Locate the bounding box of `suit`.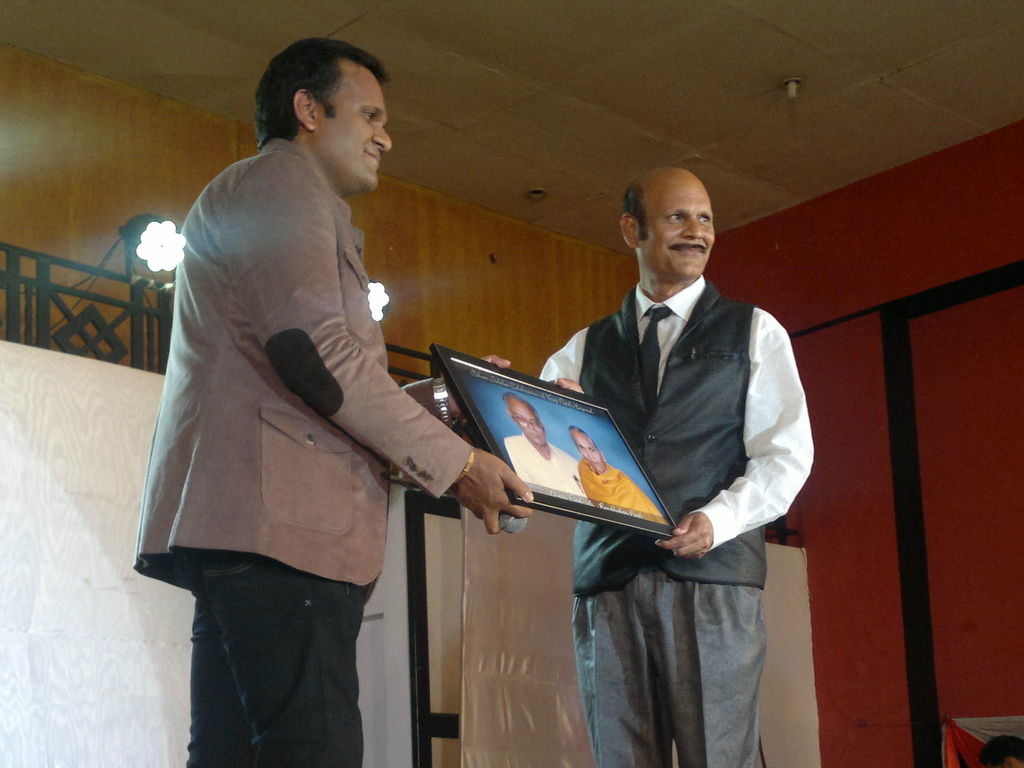
Bounding box: {"x1": 497, "y1": 225, "x2": 787, "y2": 732}.
